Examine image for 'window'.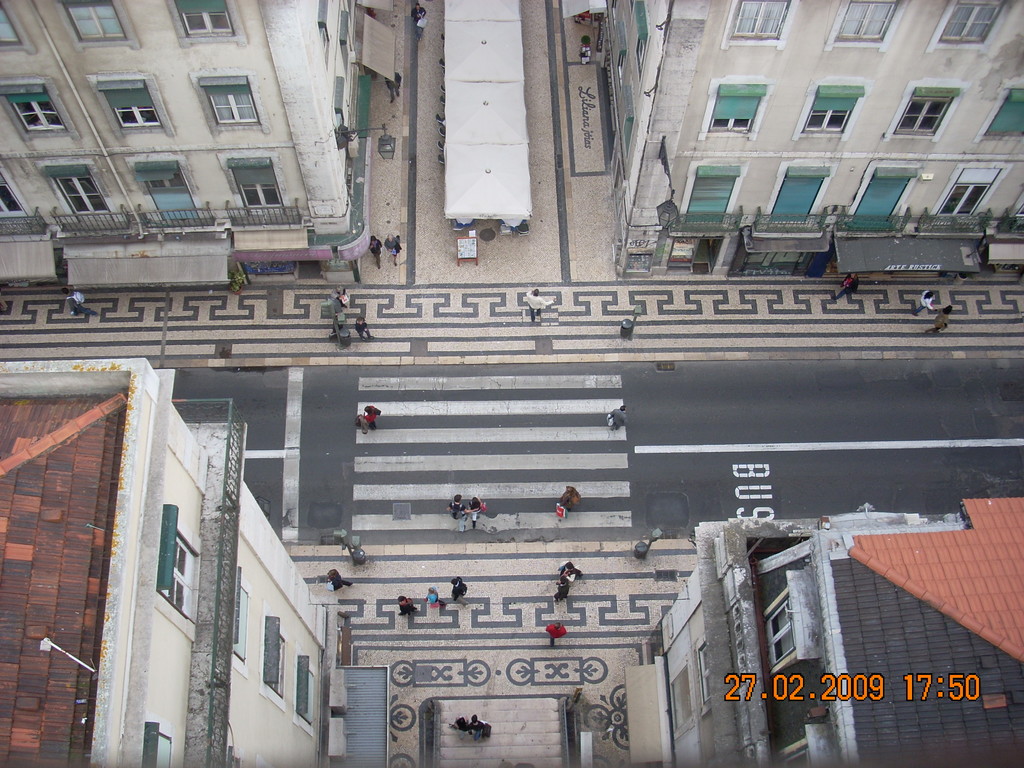
Examination result: region(1007, 193, 1023, 223).
